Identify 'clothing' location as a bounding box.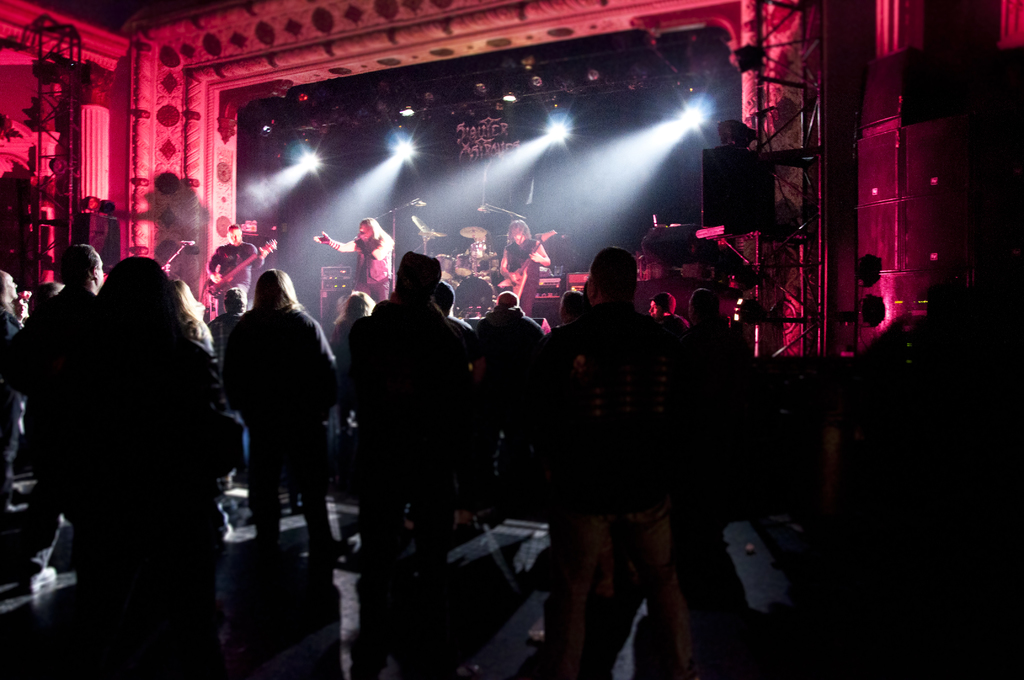
bbox(30, 282, 89, 444).
